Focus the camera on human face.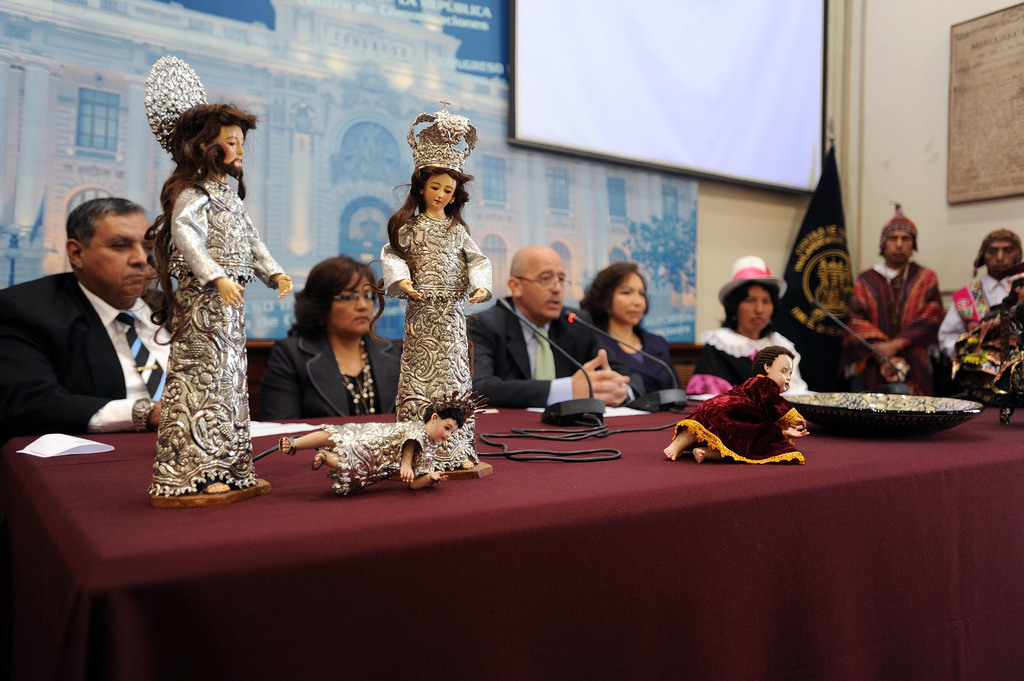
Focus region: box=[326, 268, 373, 329].
